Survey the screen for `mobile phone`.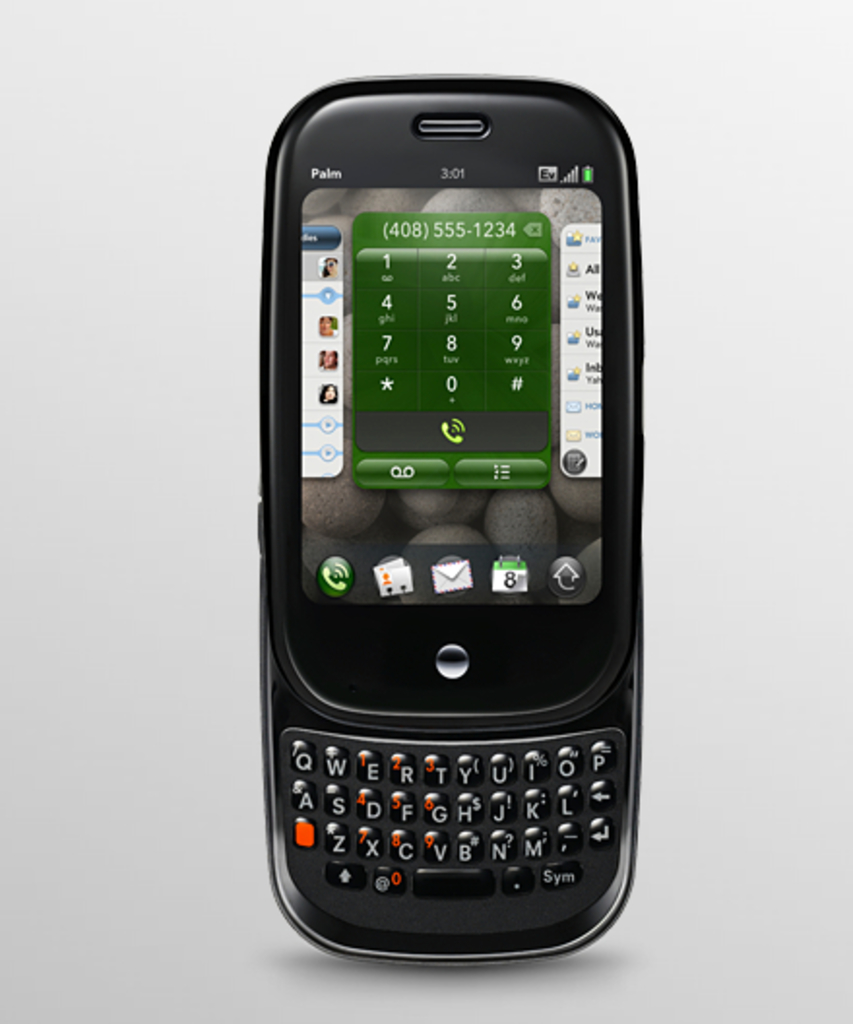
Survey found: select_region(242, 62, 661, 931).
